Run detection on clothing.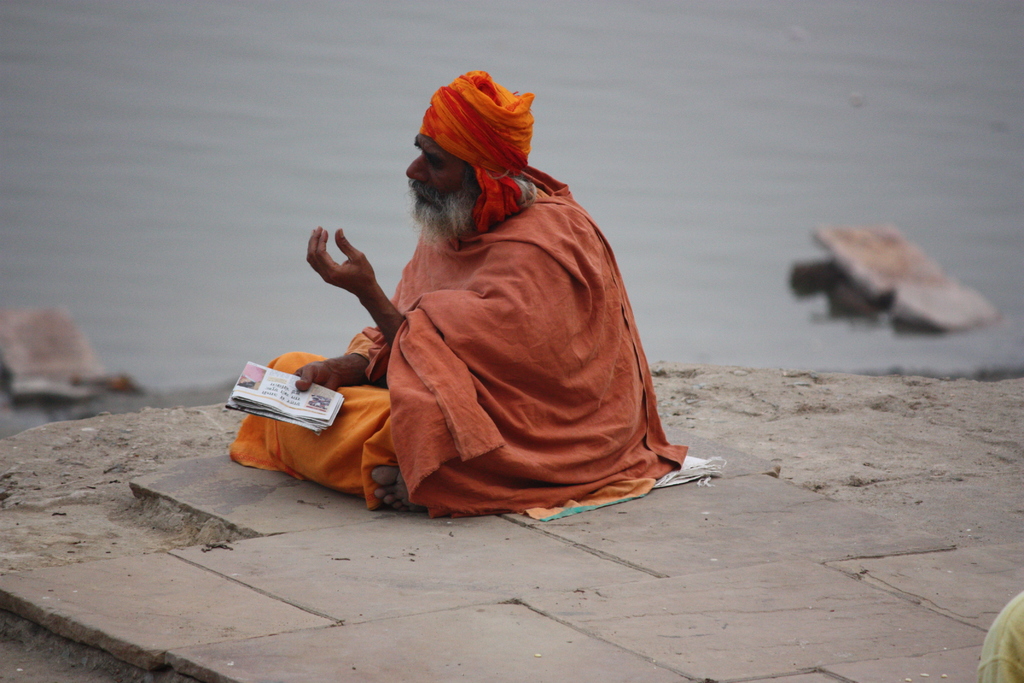
Result: detection(226, 163, 713, 520).
